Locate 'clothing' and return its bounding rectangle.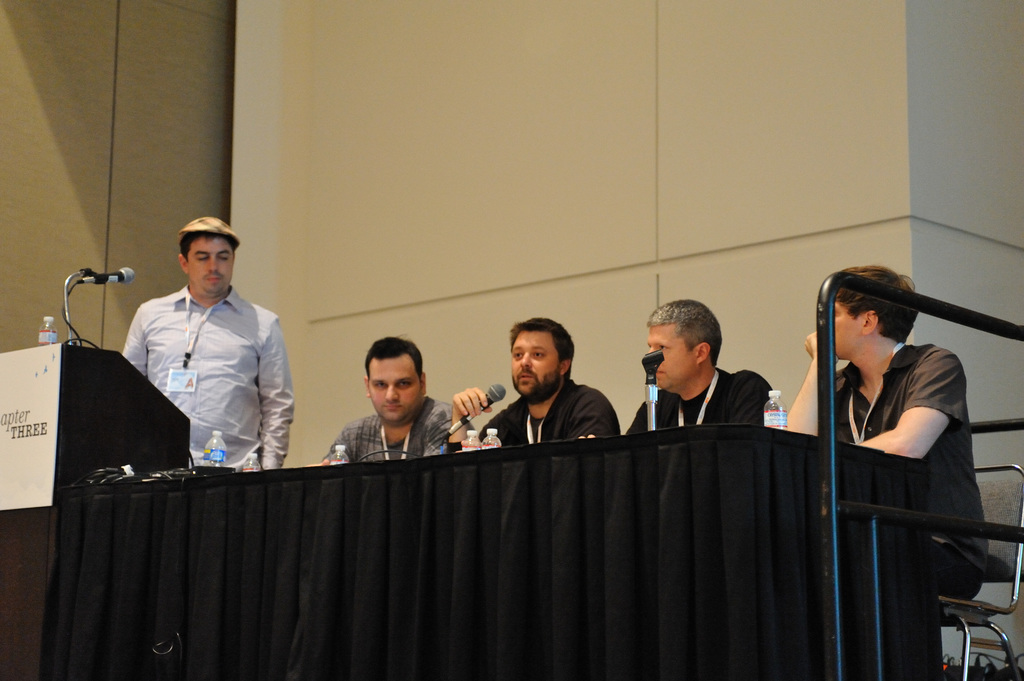
locate(324, 397, 472, 467).
